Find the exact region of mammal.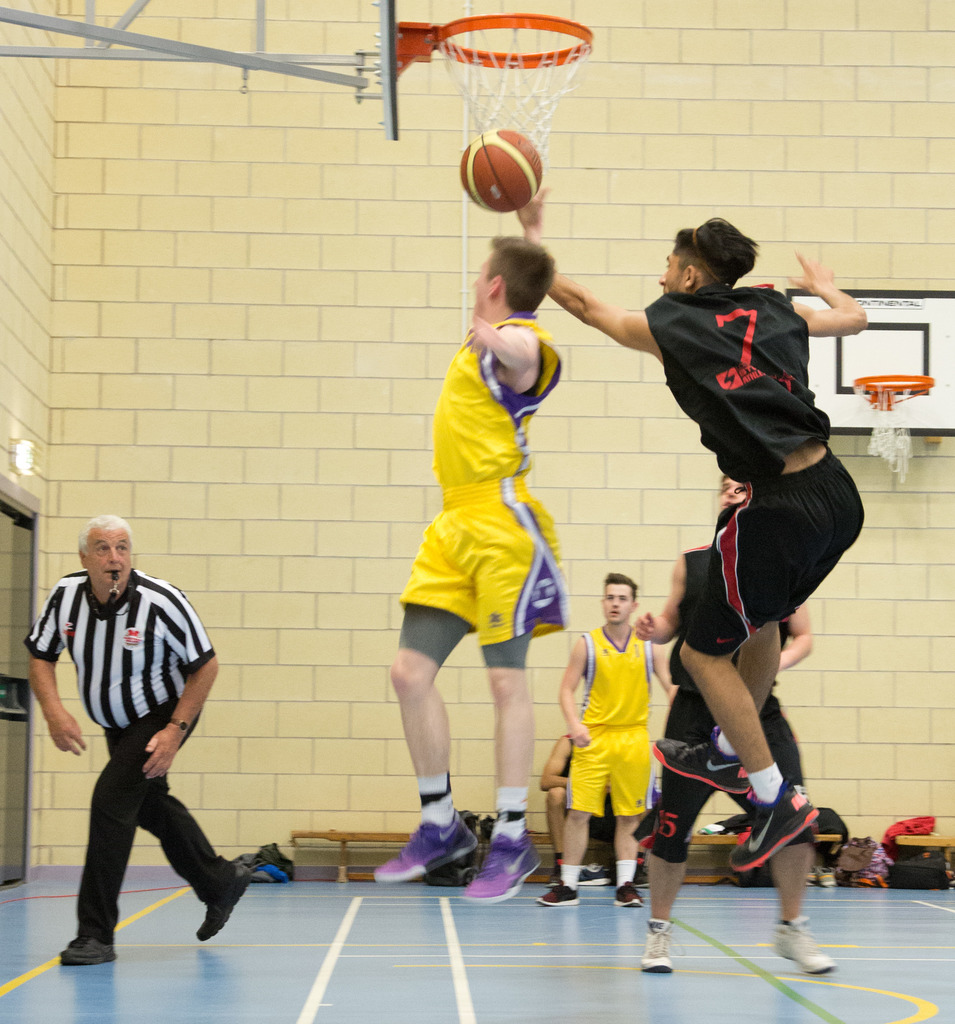
Exact region: 373:236:568:906.
